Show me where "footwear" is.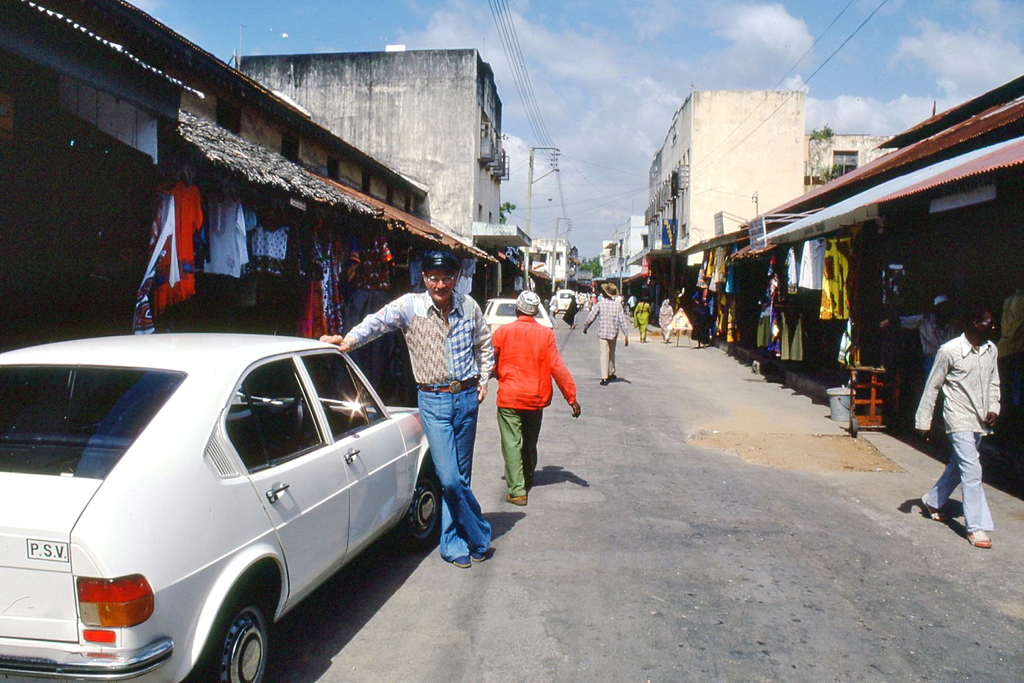
"footwear" is at 433, 552, 467, 570.
